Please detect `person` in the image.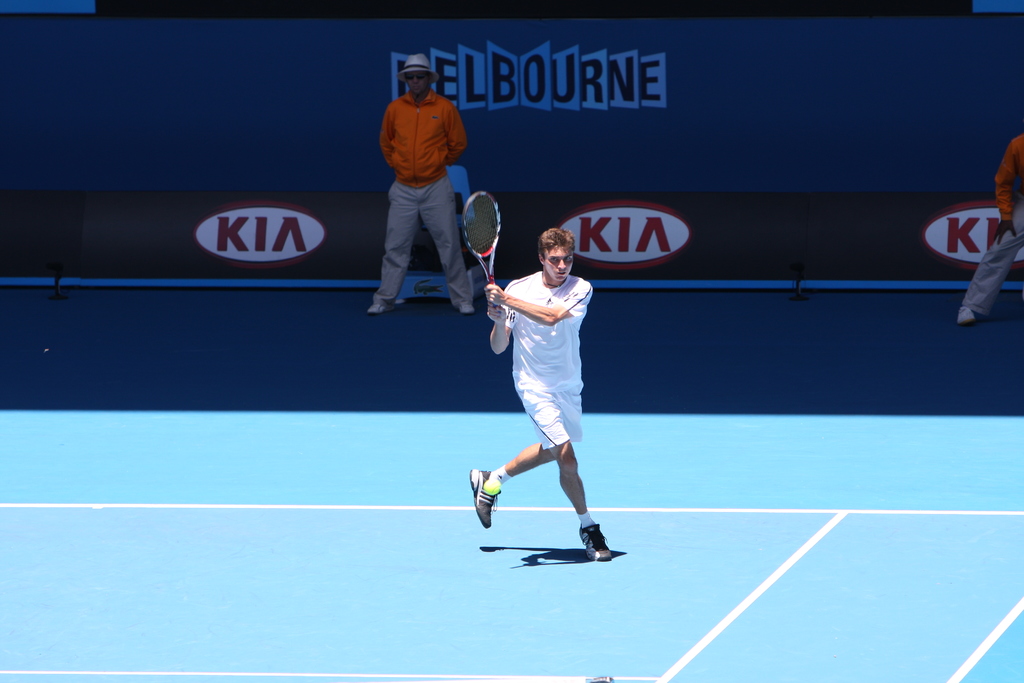
region(360, 51, 473, 320).
